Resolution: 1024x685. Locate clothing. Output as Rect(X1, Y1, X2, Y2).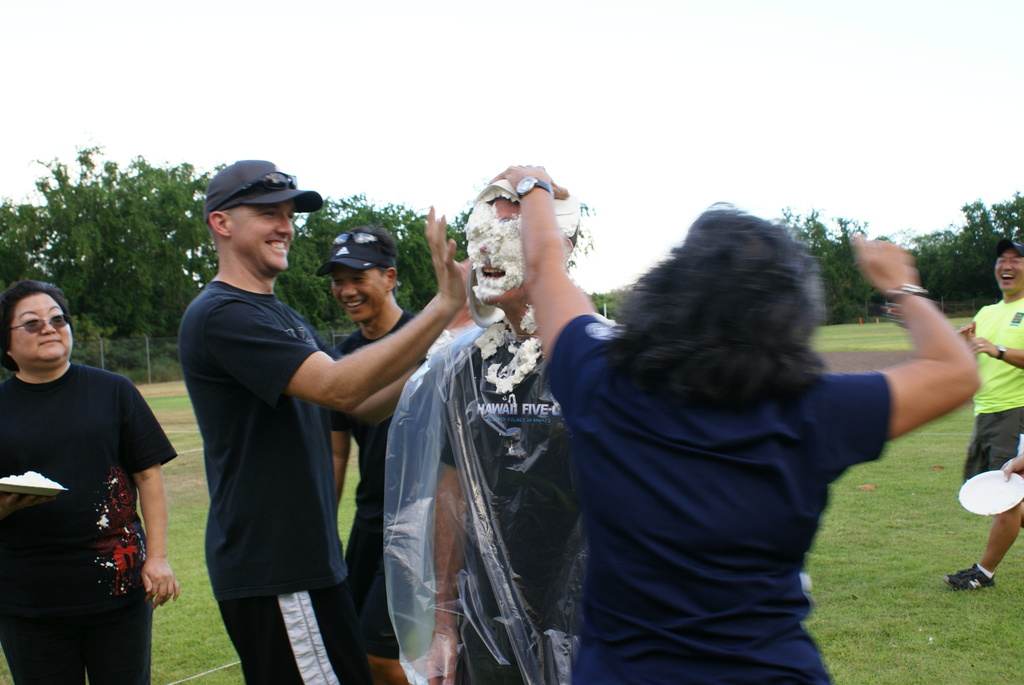
Rect(0, 357, 177, 682).
